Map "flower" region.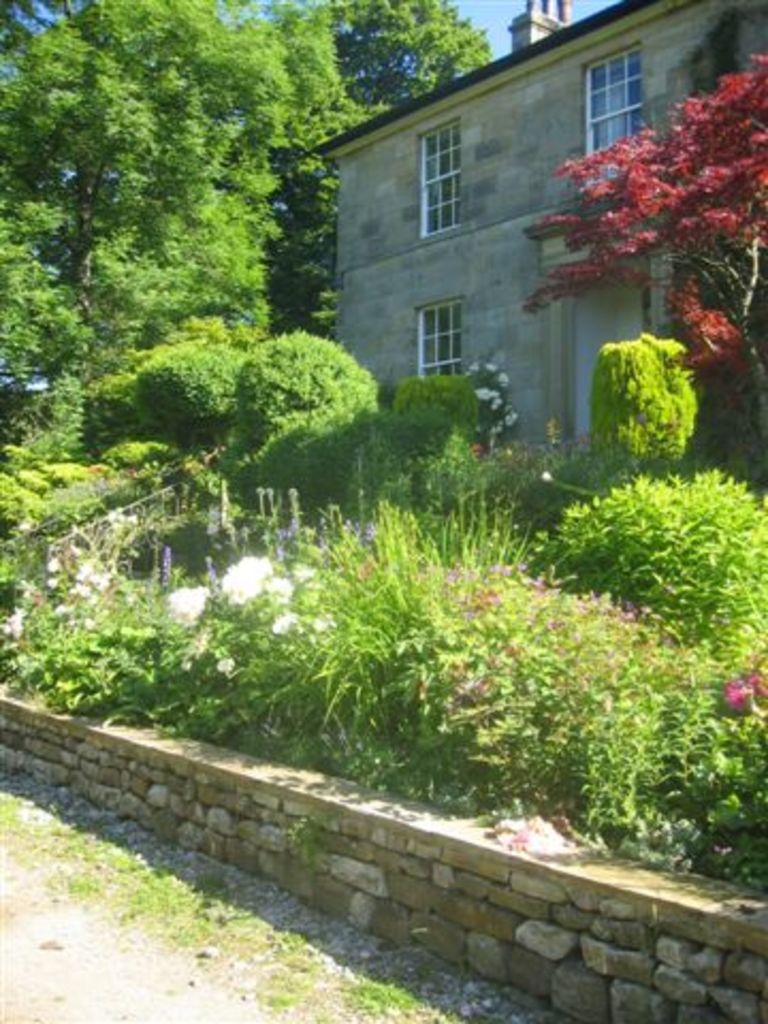
Mapped to BBox(723, 672, 766, 713).
